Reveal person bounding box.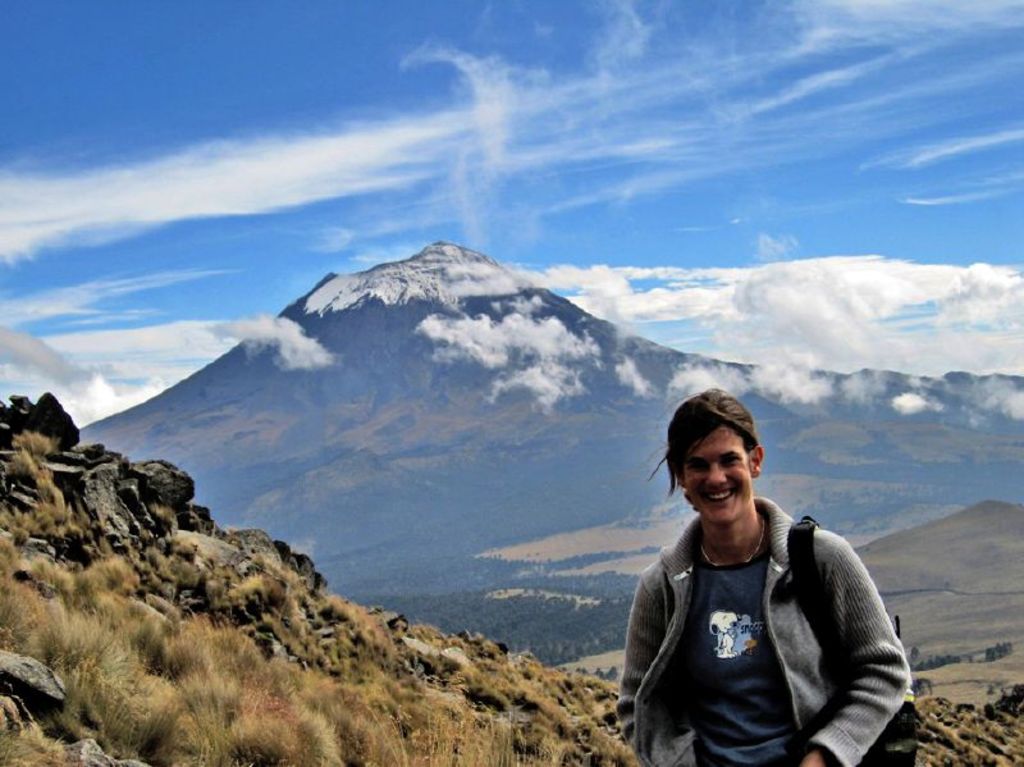
Revealed: left=614, top=384, right=923, bottom=766.
